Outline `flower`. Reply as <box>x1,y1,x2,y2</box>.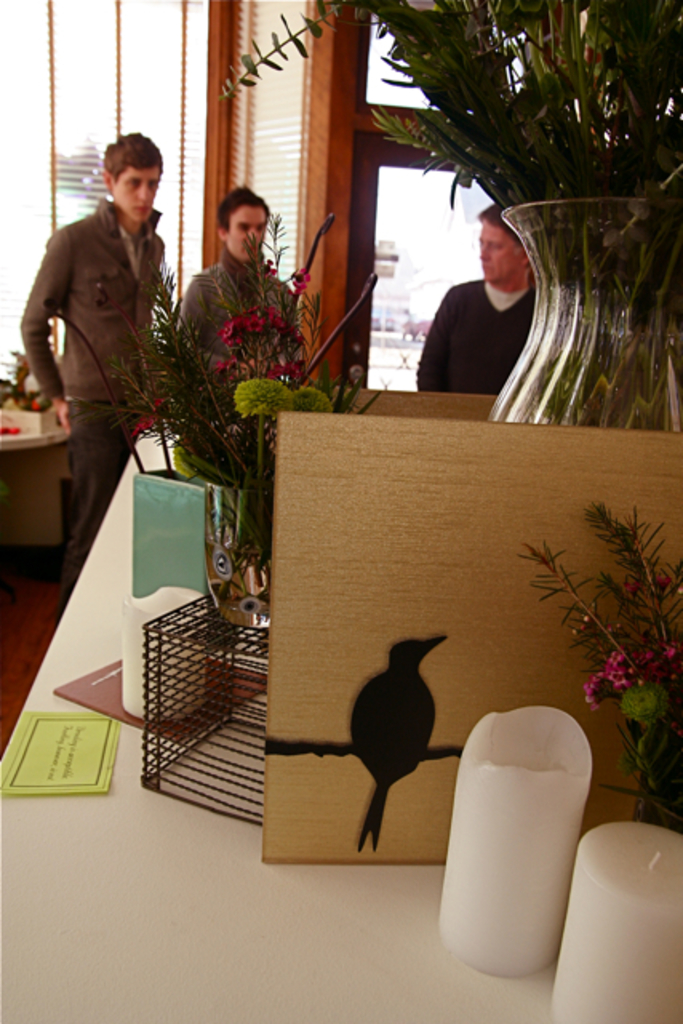
<box>582,648,632,710</box>.
